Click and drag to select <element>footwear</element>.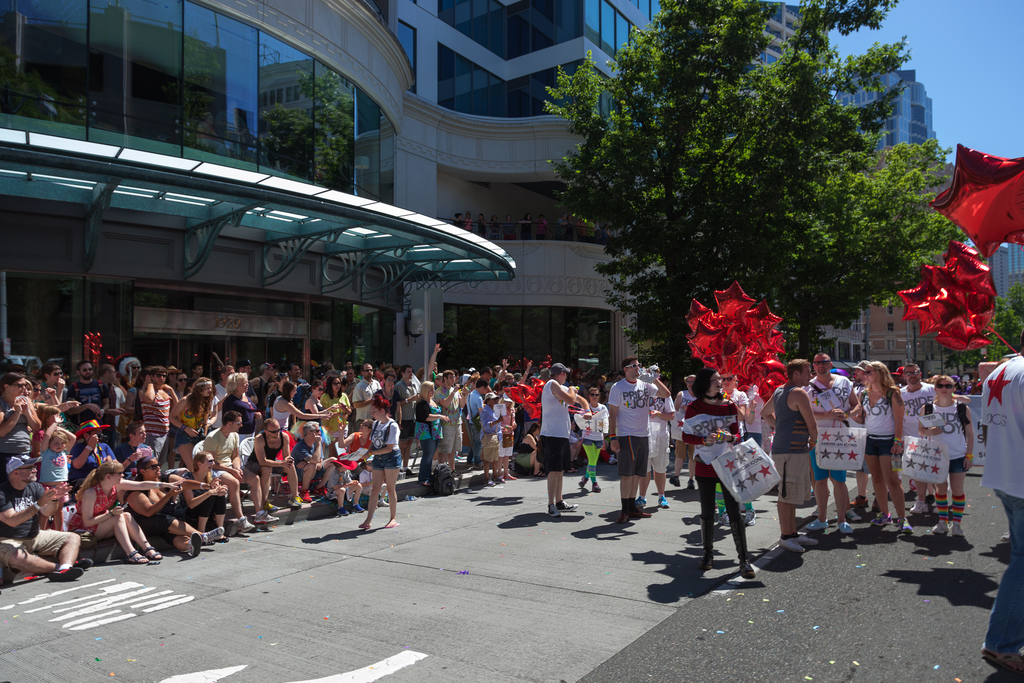
Selection: [557,498,580,509].
